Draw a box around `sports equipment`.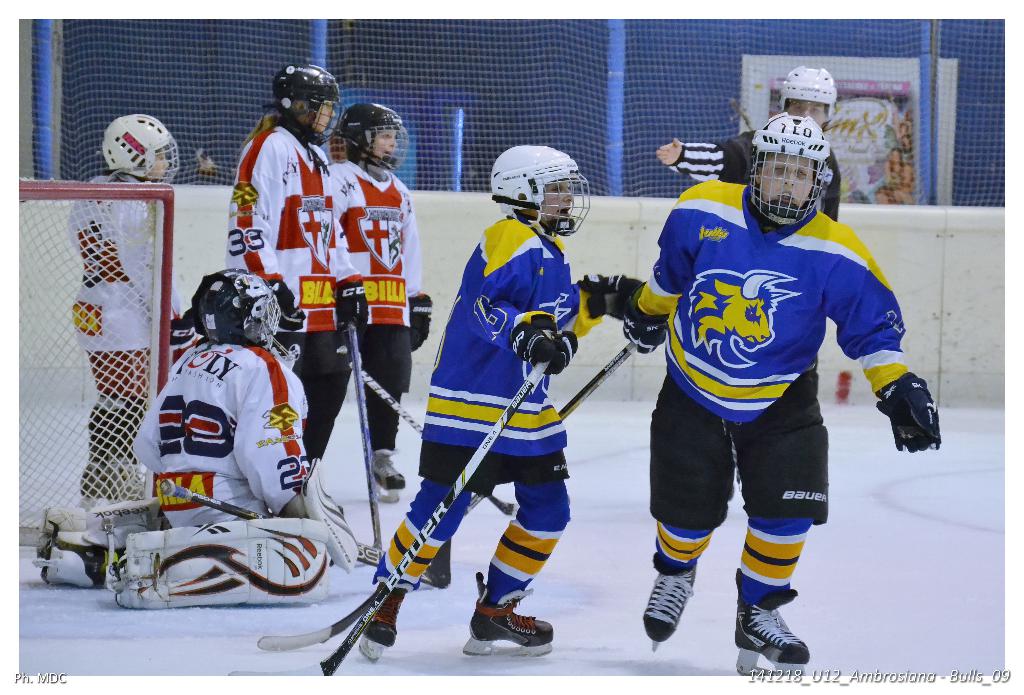
(624, 292, 673, 356).
